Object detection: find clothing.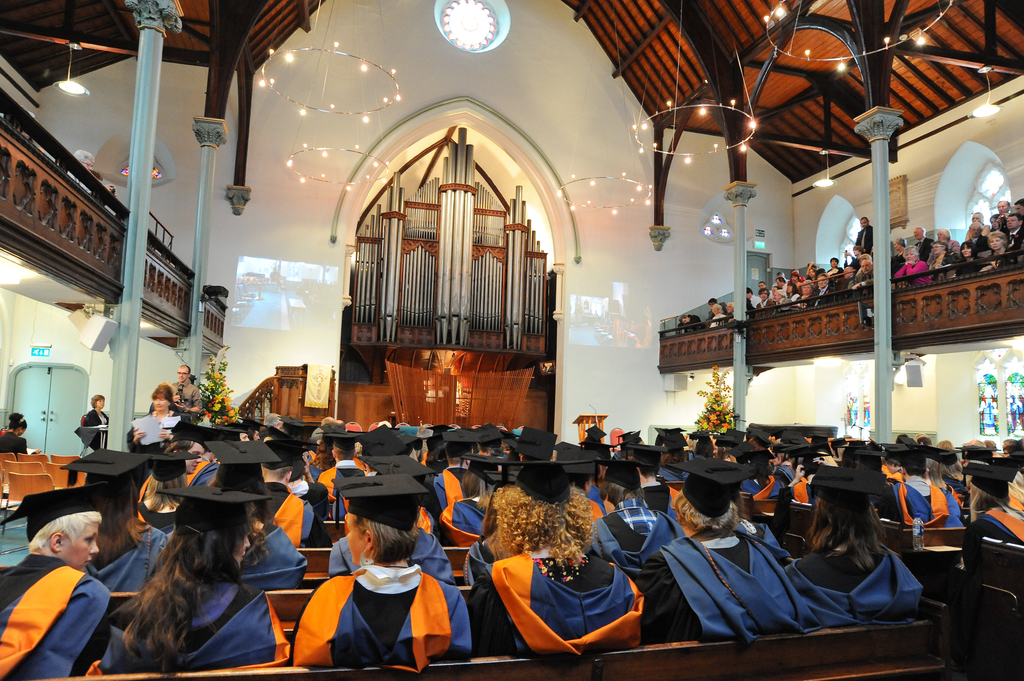
crop(0, 552, 122, 680).
